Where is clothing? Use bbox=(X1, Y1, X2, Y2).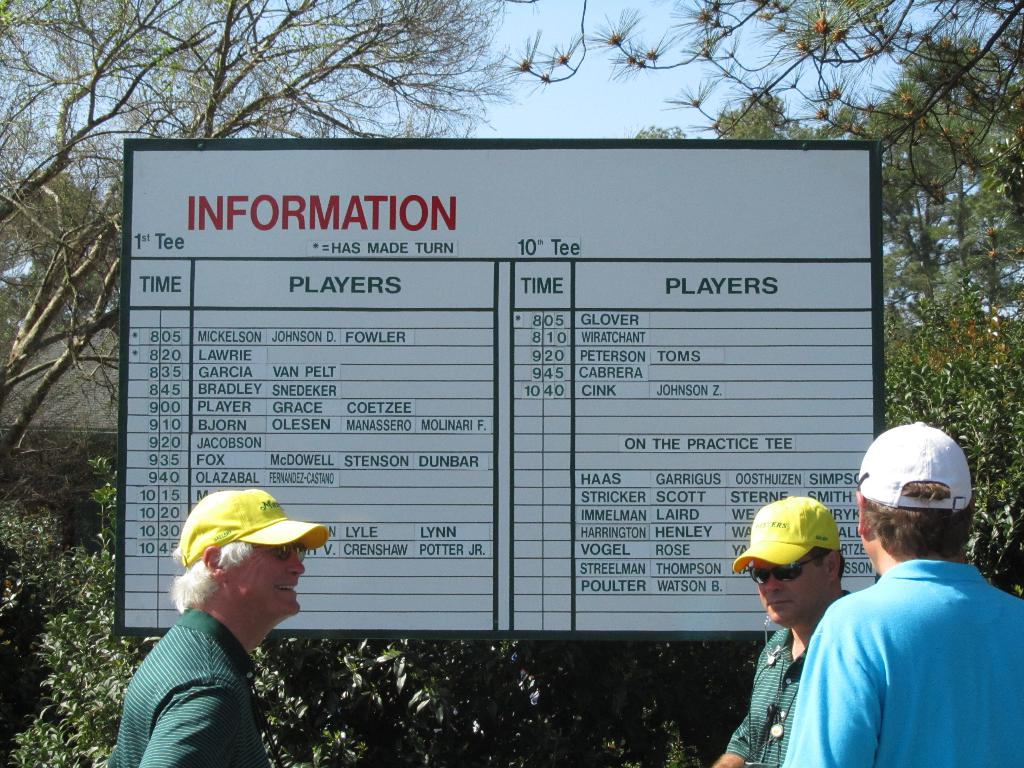
bbox=(779, 557, 1023, 767).
